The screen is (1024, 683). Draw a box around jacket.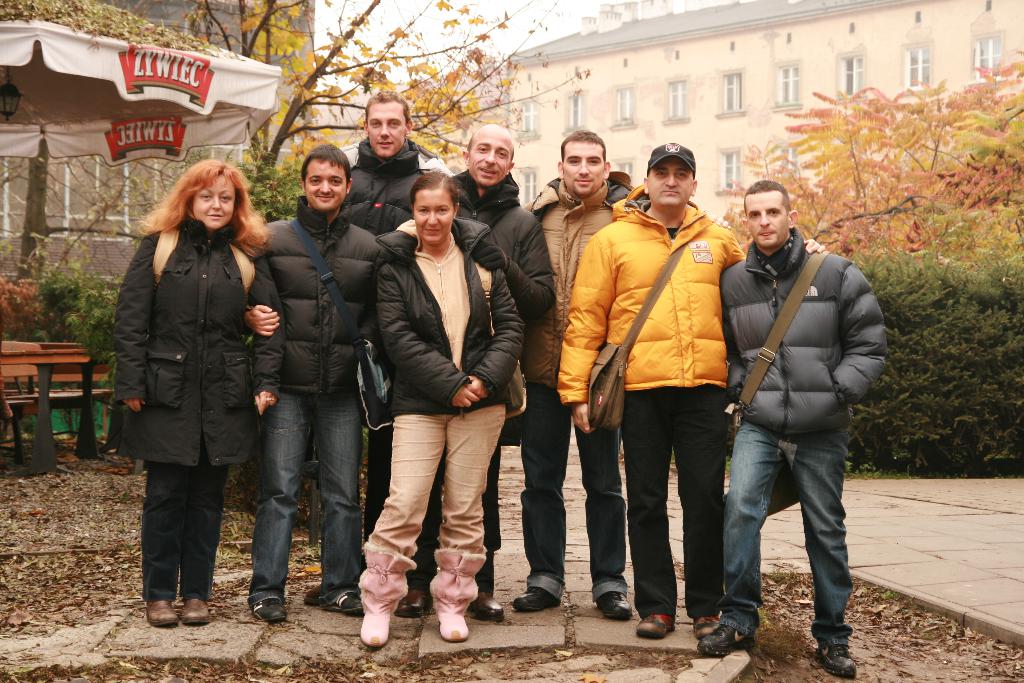
<bbox>512, 165, 636, 379</bbox>.
